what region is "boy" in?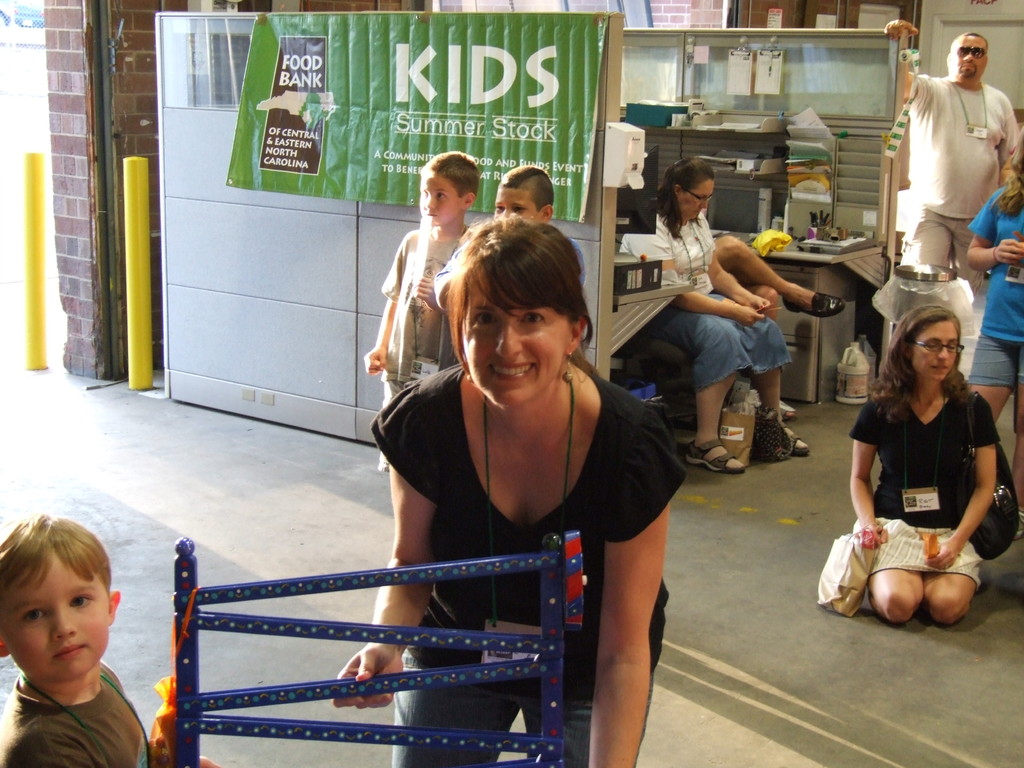
l=354, t=140, r=472, b=473.
